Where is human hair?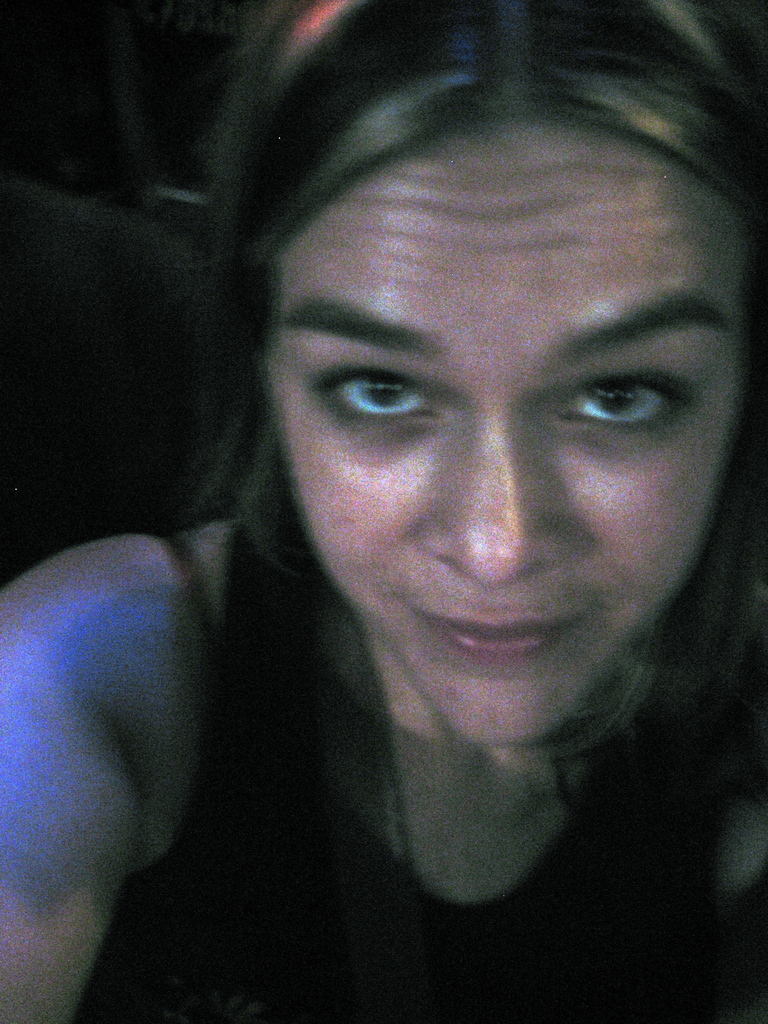
(1,1,767,1023).
